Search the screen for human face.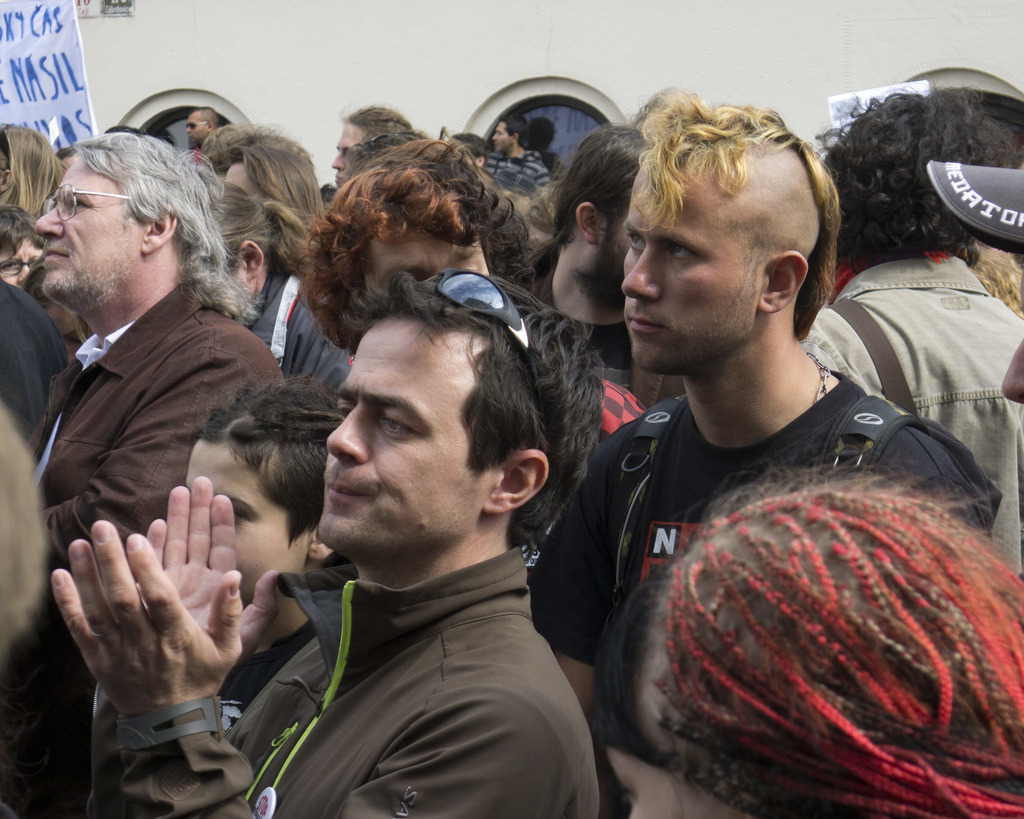
Found at locate(317, 321, 484, 557).
